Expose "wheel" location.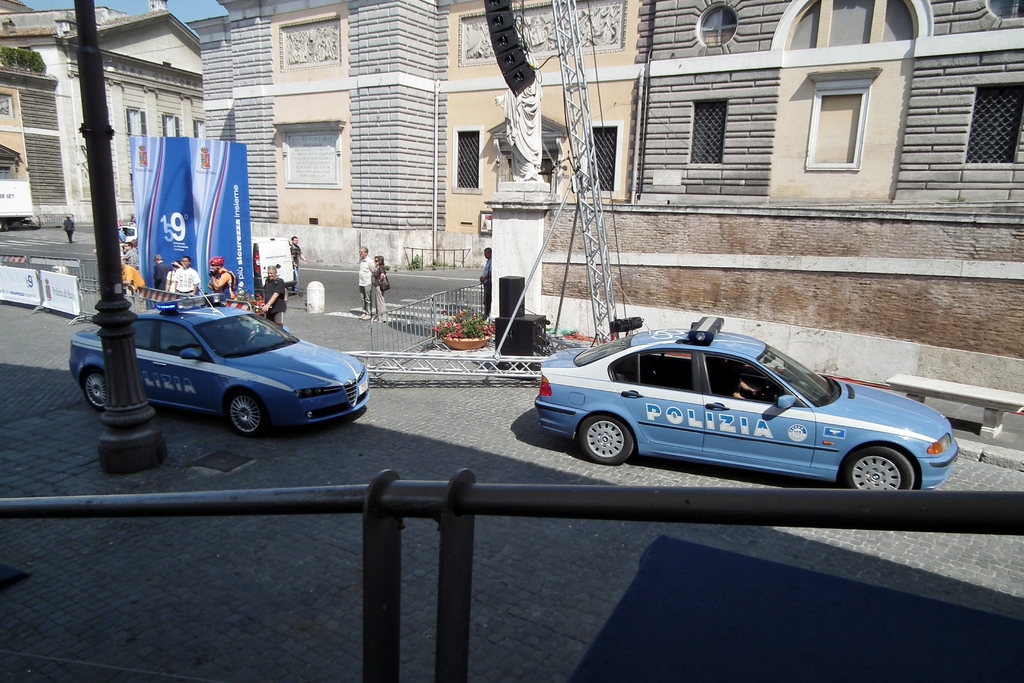
Exposed at <box>0,218,5,233</box>.
